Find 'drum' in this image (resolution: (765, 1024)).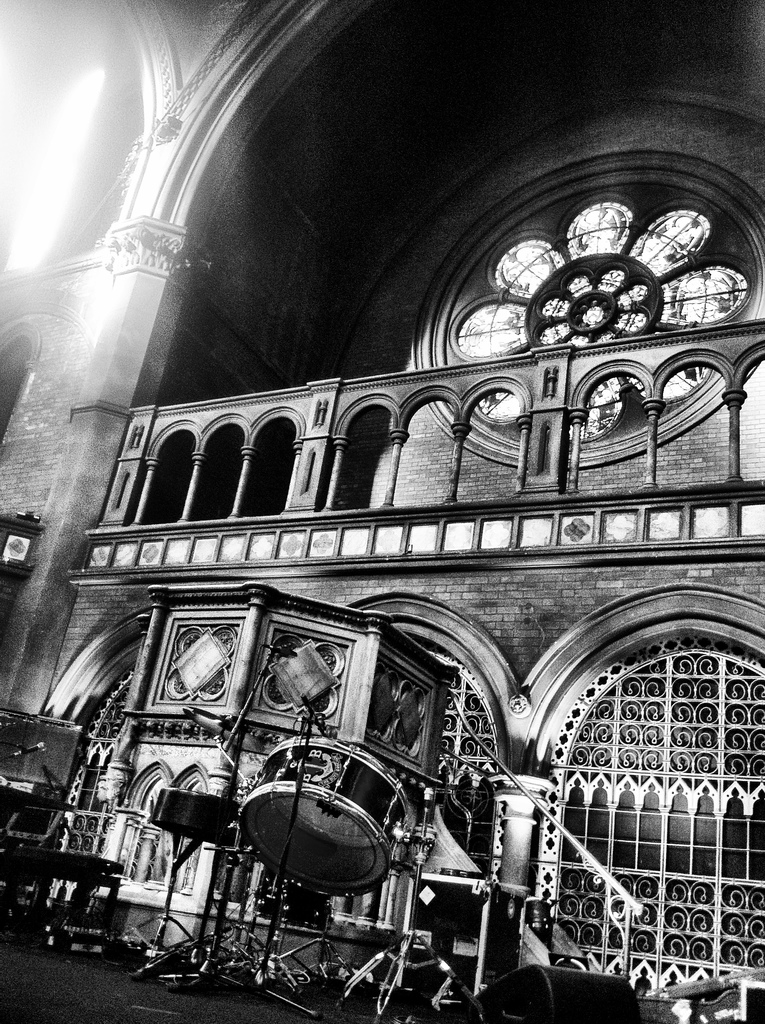
152,788,238,846.
